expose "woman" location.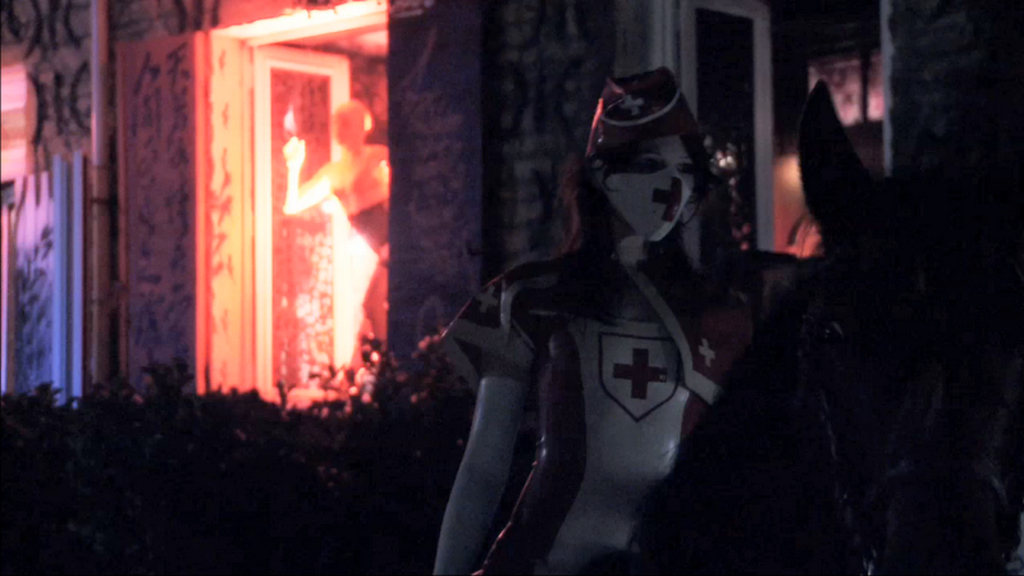
Exposed at Rect(285, 100, 394, 371).
